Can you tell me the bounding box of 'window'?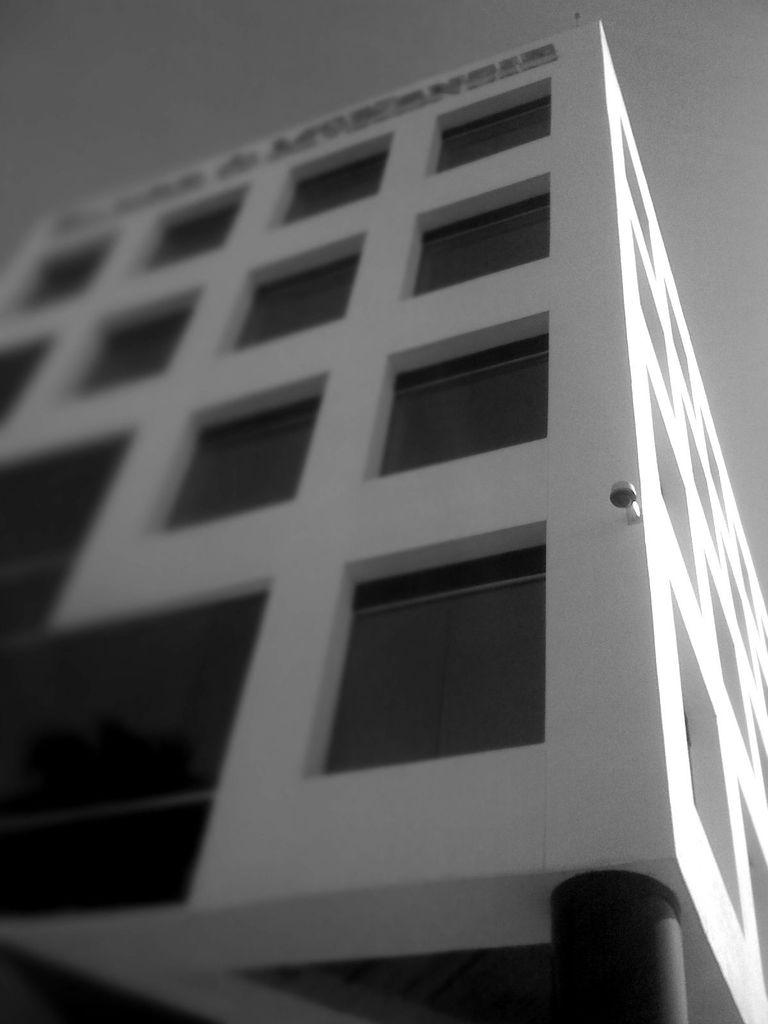
(x1=401, y1=194, x2=556, y2=295).
